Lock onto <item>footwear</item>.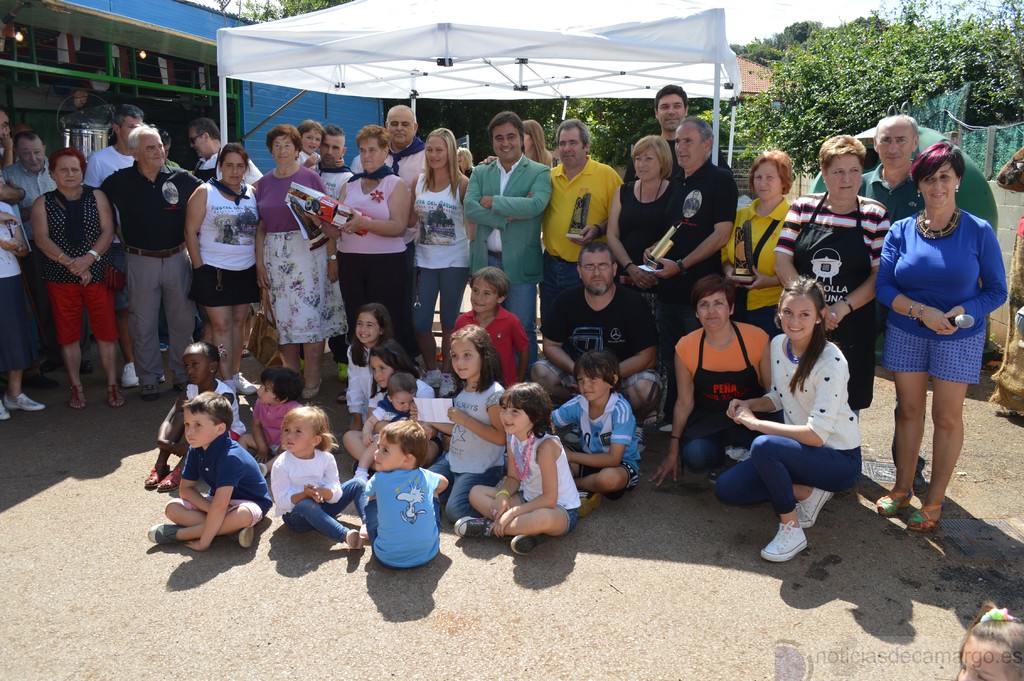
Locked: left=455, top=516, right=497, bottom=537.
